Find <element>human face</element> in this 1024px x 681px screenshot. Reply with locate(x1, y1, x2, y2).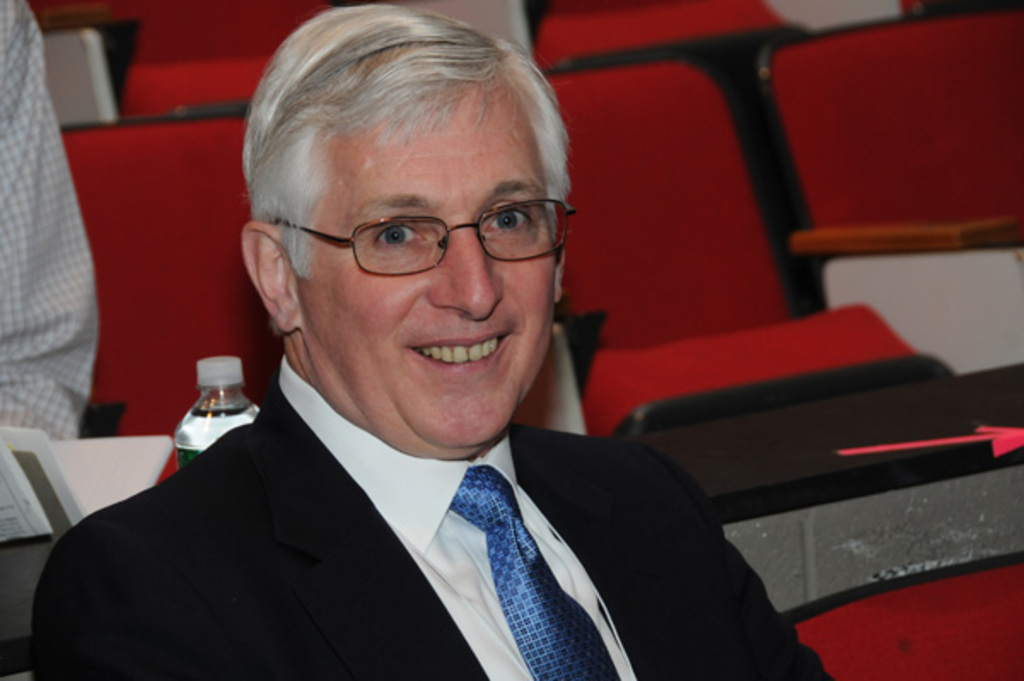
locate(290, 84, 563, 457).
